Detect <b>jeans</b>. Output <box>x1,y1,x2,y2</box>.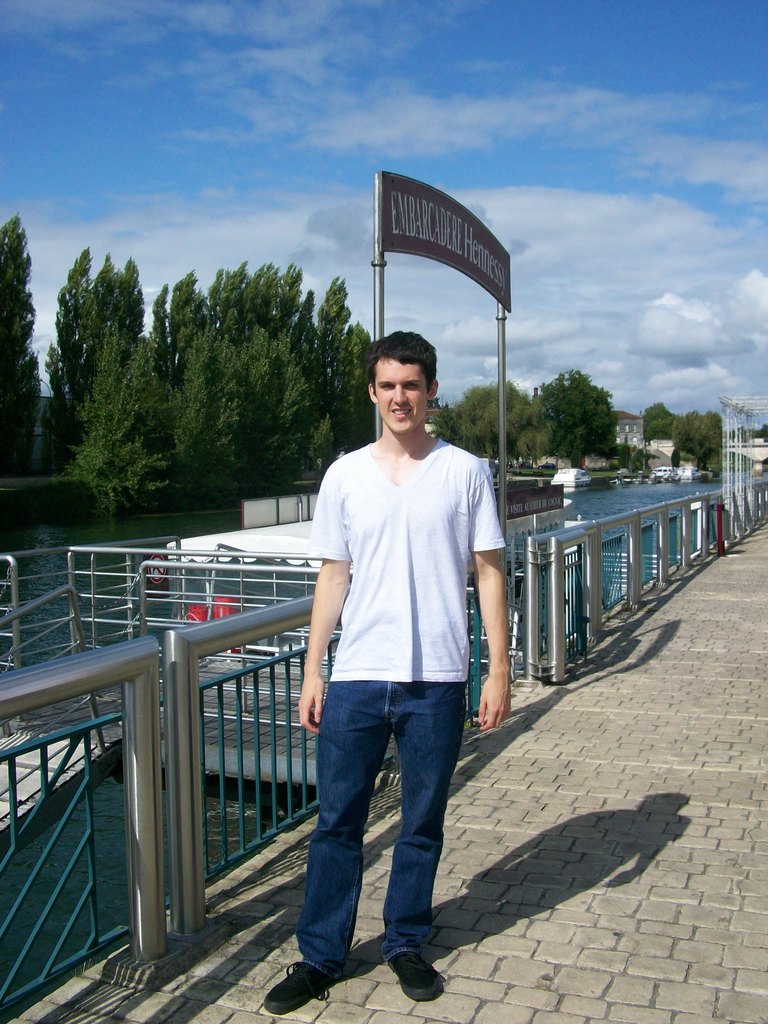
<box>290,682,467,997</box>.
